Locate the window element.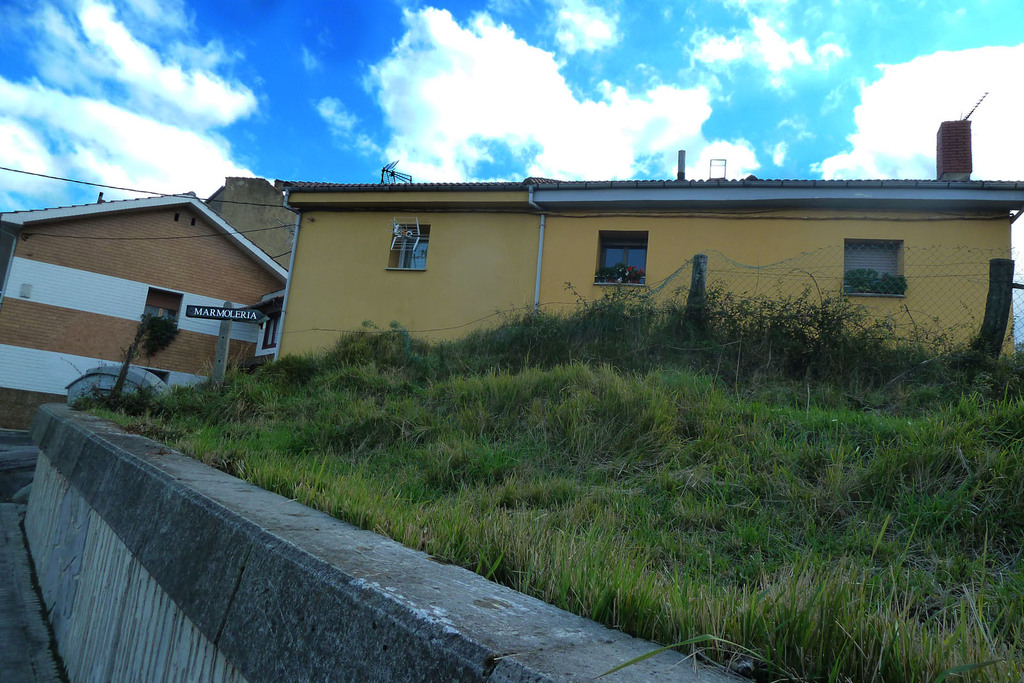
Element bbox: x1=257, y1=325, x2=275, y2=360.
